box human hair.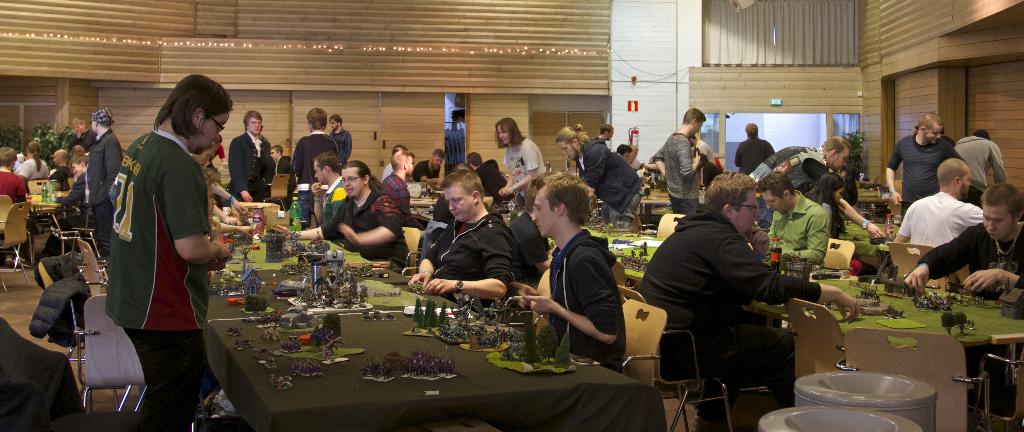
region(395, 146, 405, 153).
